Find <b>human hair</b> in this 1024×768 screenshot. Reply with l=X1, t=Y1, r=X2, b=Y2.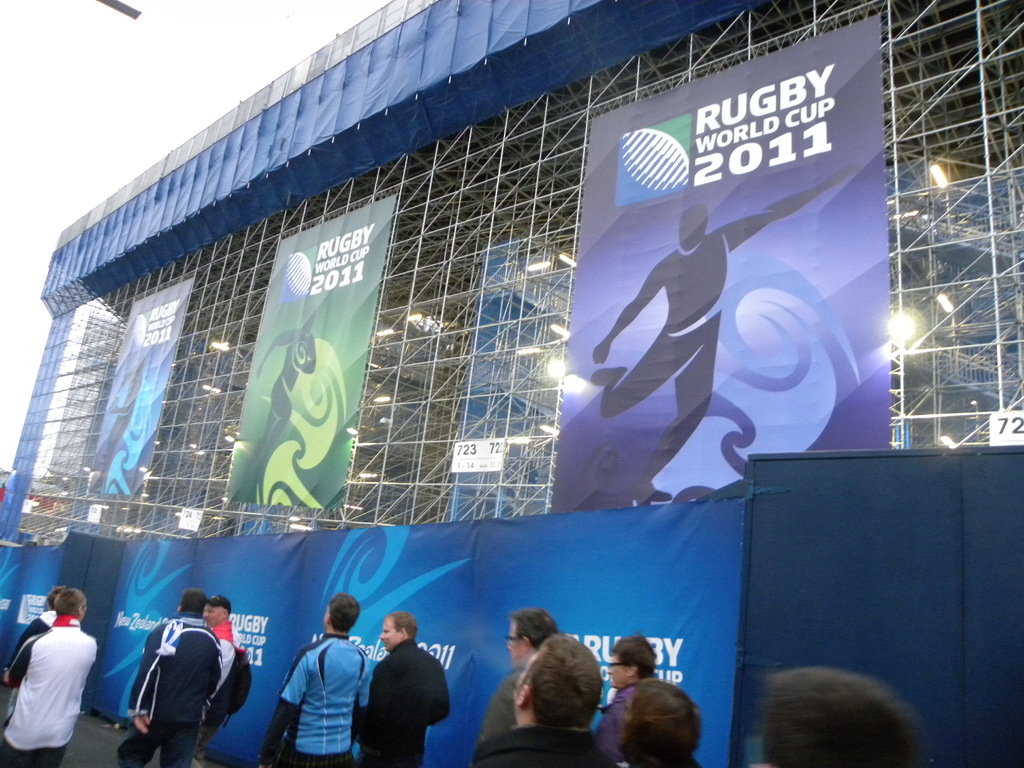
l=52, t=586, r=88, b=621.
